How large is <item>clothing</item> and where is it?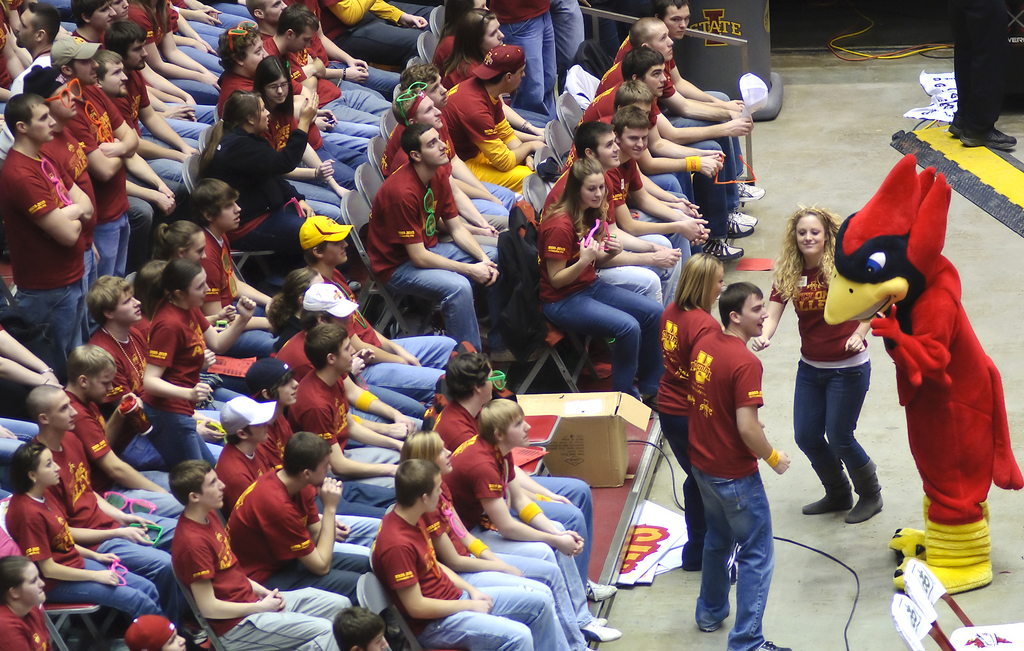
Bounding box: bbox(0, 144, 85, 356).
